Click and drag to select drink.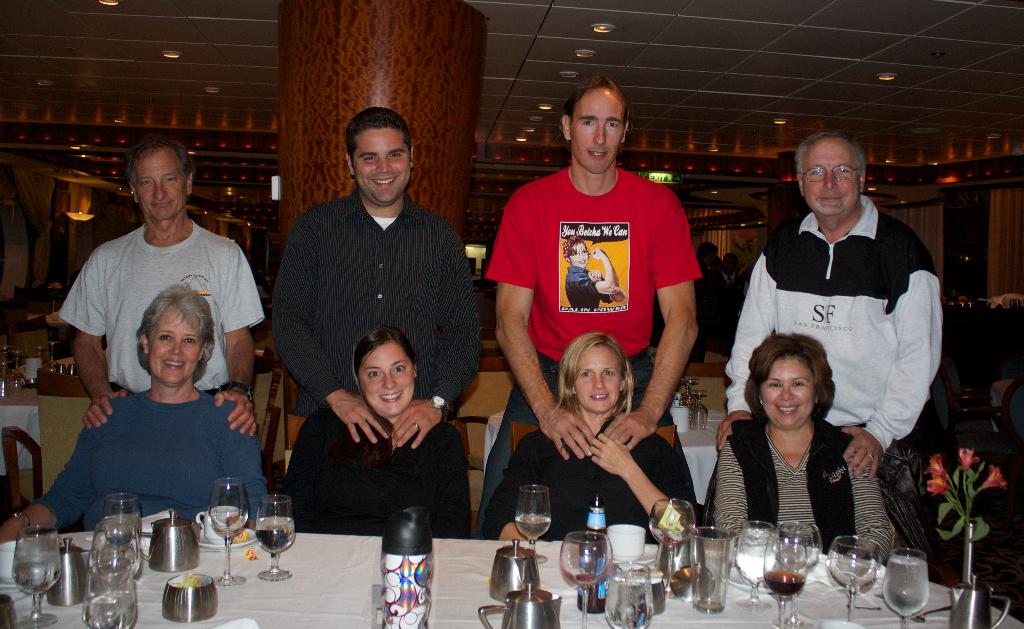
Selection: <region>829, 555, 876, 589</region>.
